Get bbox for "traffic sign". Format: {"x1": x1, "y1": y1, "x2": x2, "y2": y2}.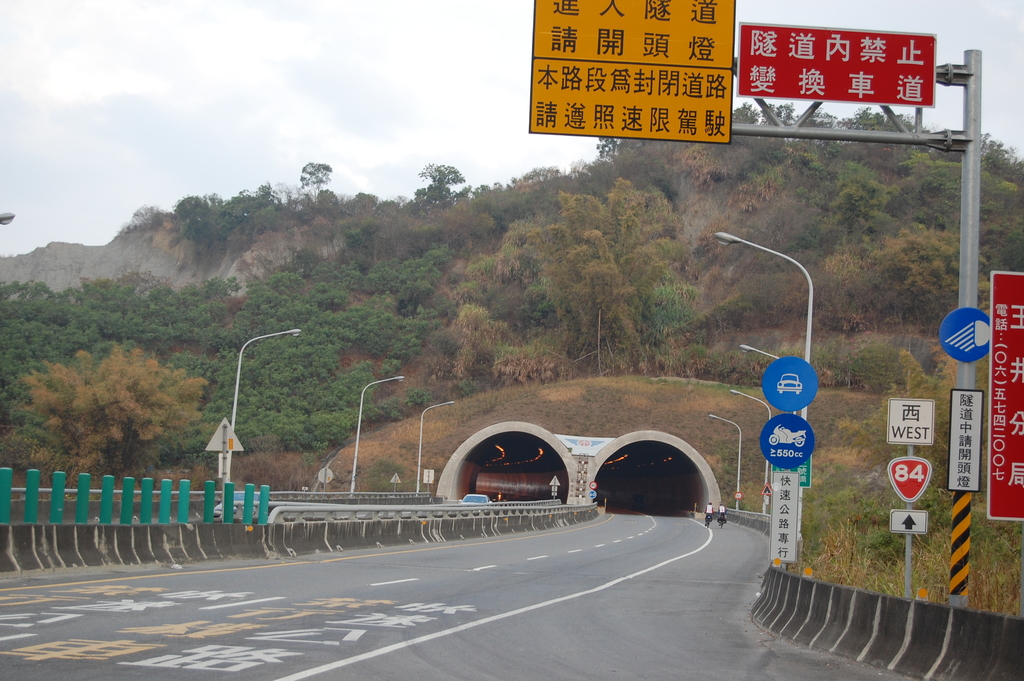
{"x1": 756, "y1": 413, "x2": 815, "y2": 466}.
